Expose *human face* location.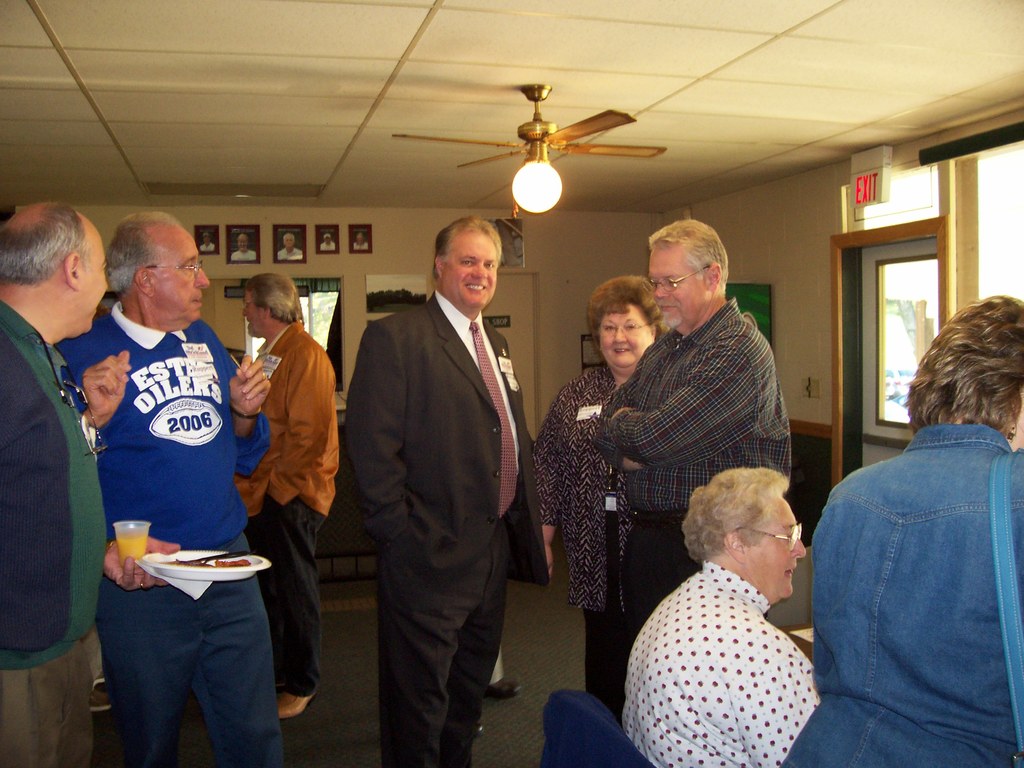
Exposed at (left=155, top=221, right=209, bottom=326).
